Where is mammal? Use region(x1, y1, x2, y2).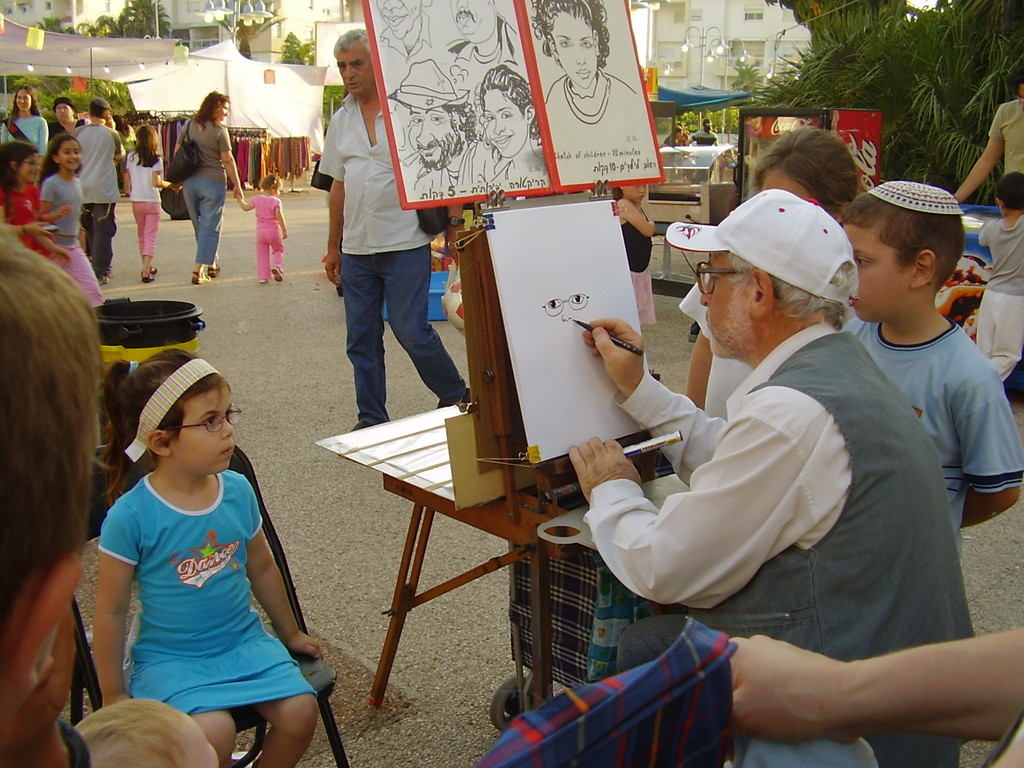
region(684, 118, 719, 186).
